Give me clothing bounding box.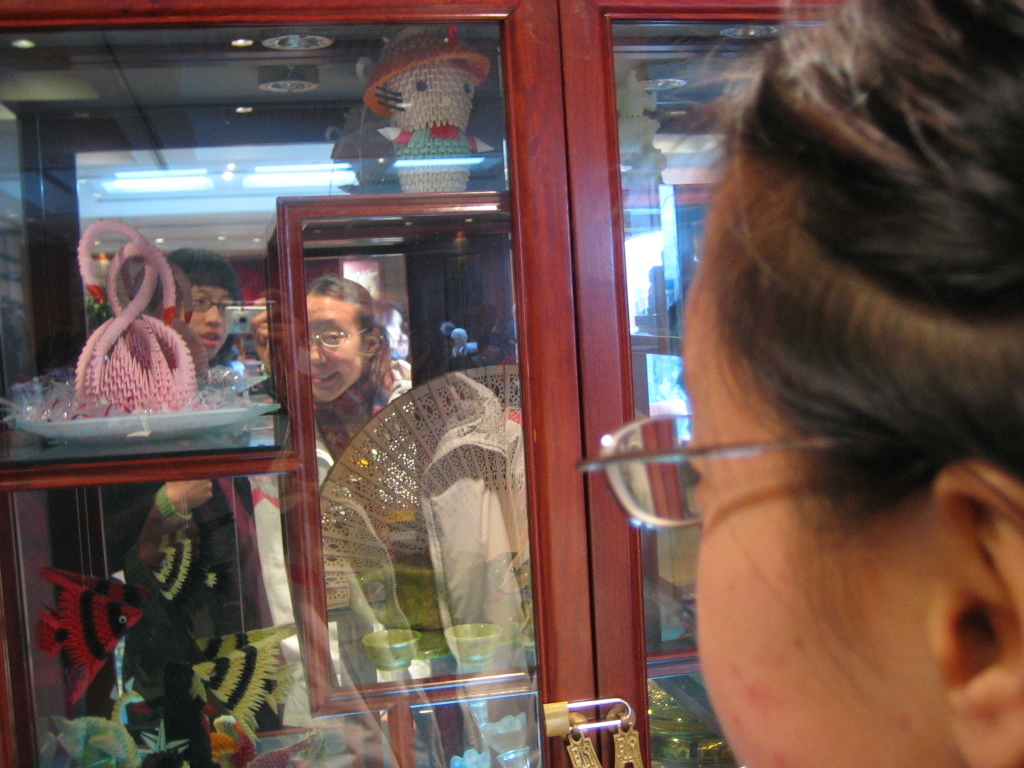
left=102, top=486, right=268, bottom=710.
